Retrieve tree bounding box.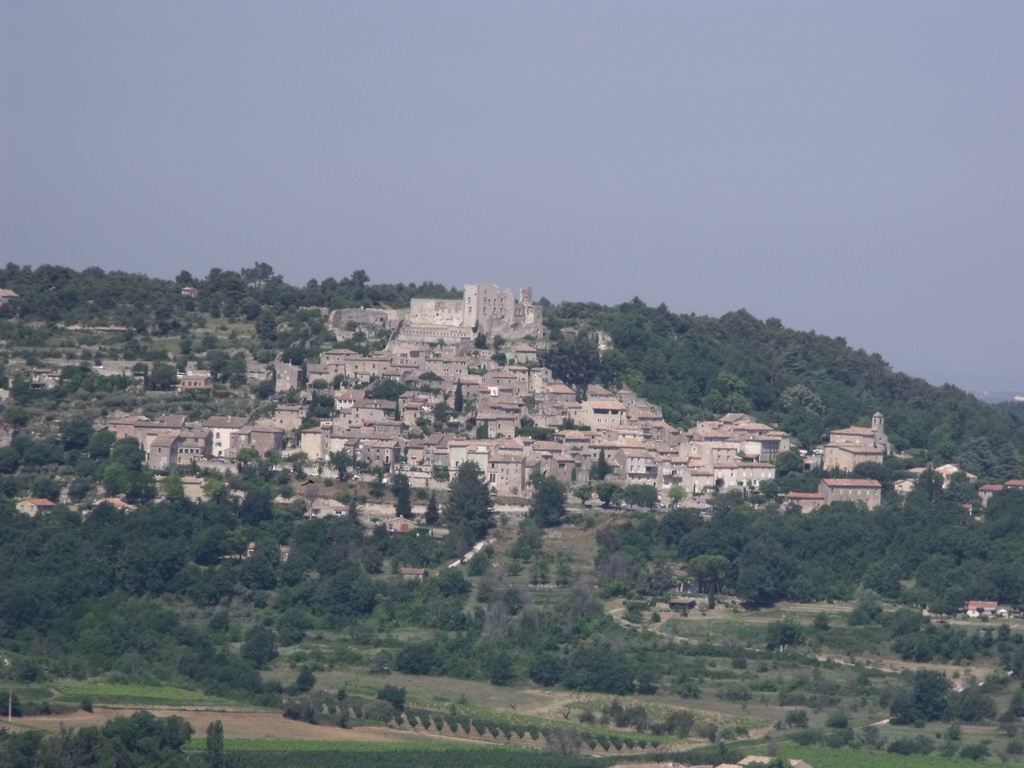
Bounding box: [left=288, top=450, right=307, bottom=483].
